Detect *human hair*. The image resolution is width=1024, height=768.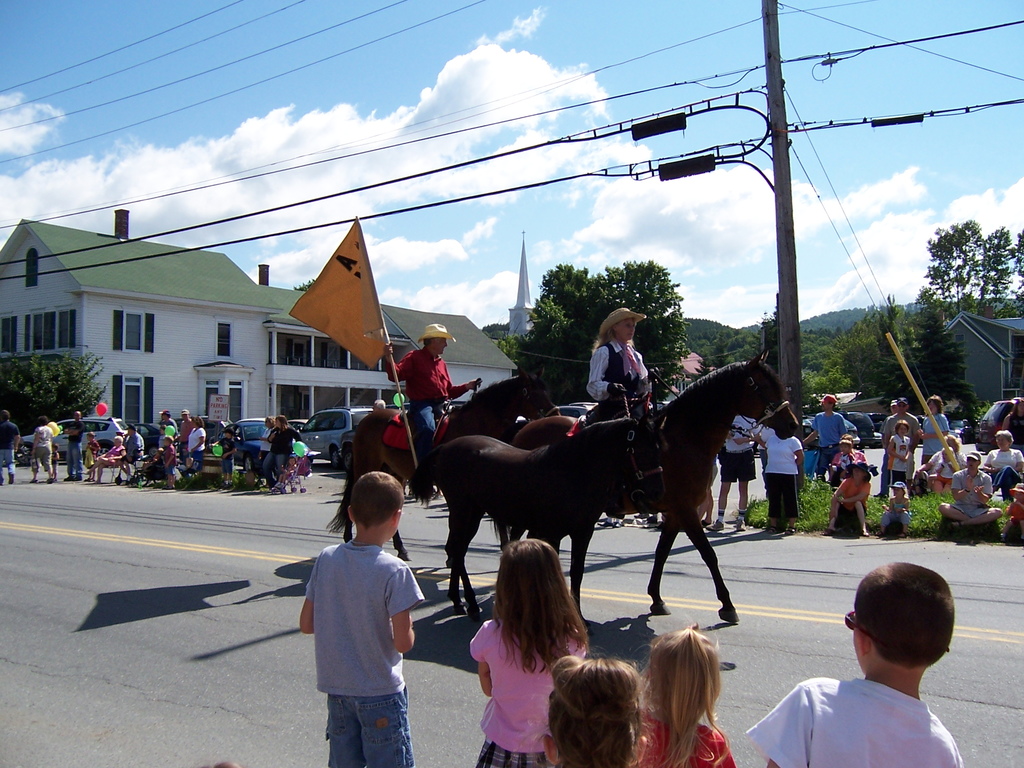
crop(493, 539, 589, 679).
